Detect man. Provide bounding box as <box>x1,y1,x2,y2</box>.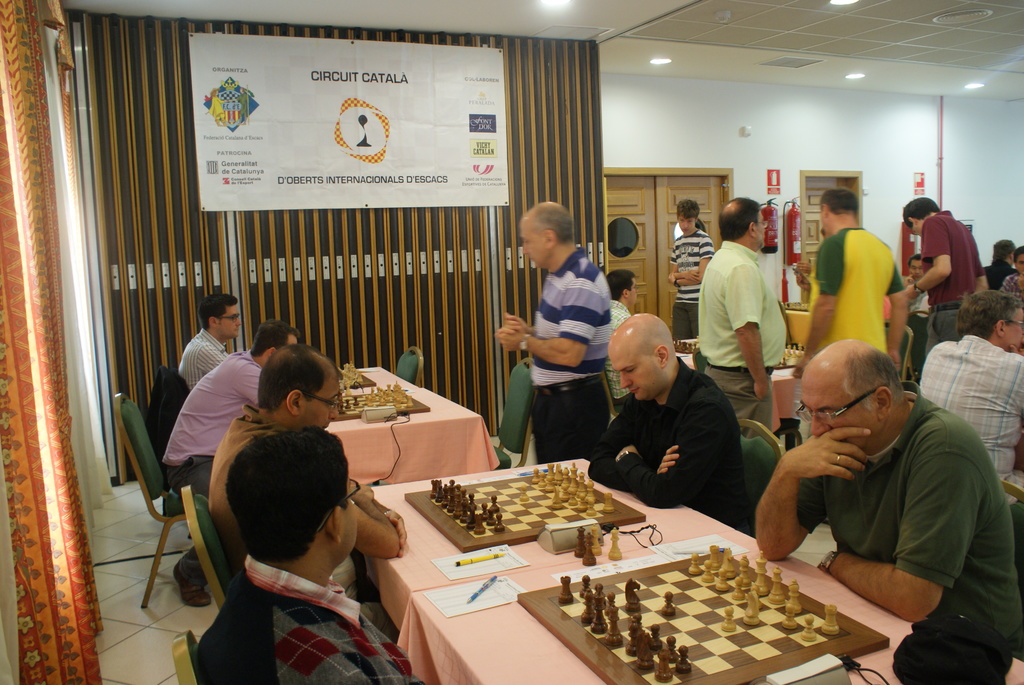
<box>754,320,1015,652</box>.
